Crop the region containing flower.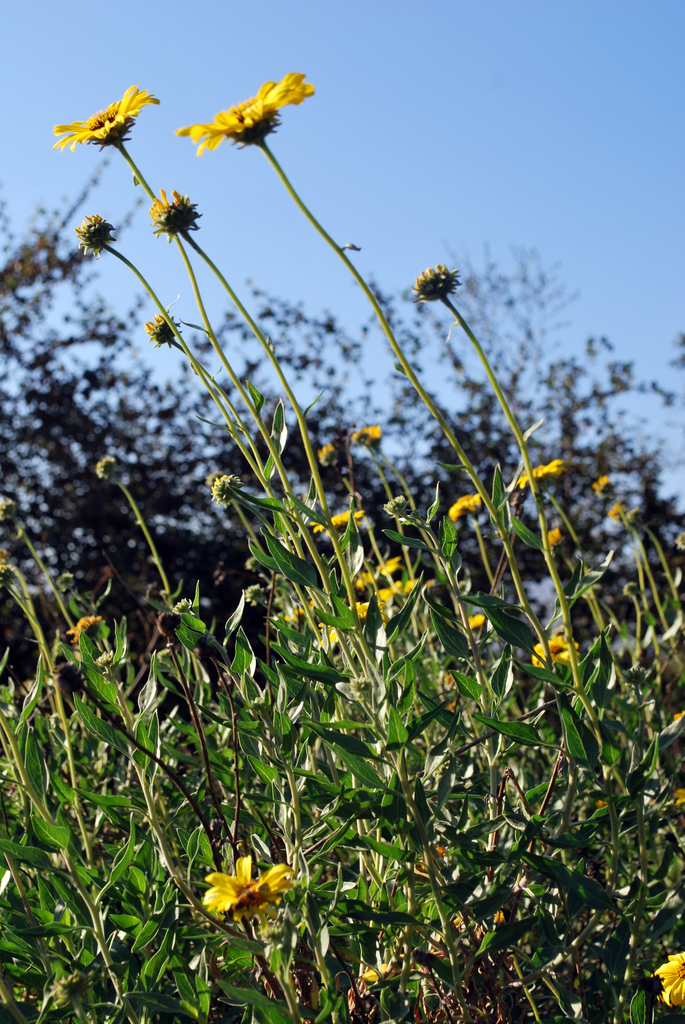
Crop region: 449:486:489:522.
